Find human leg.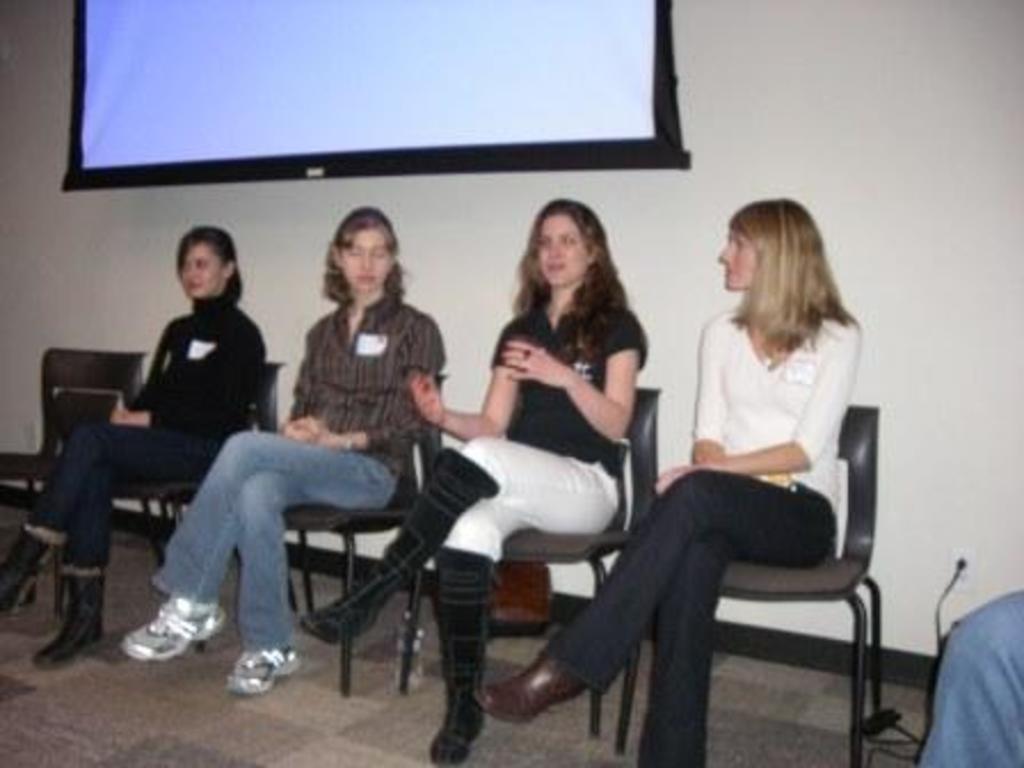
471 473 841 761.
